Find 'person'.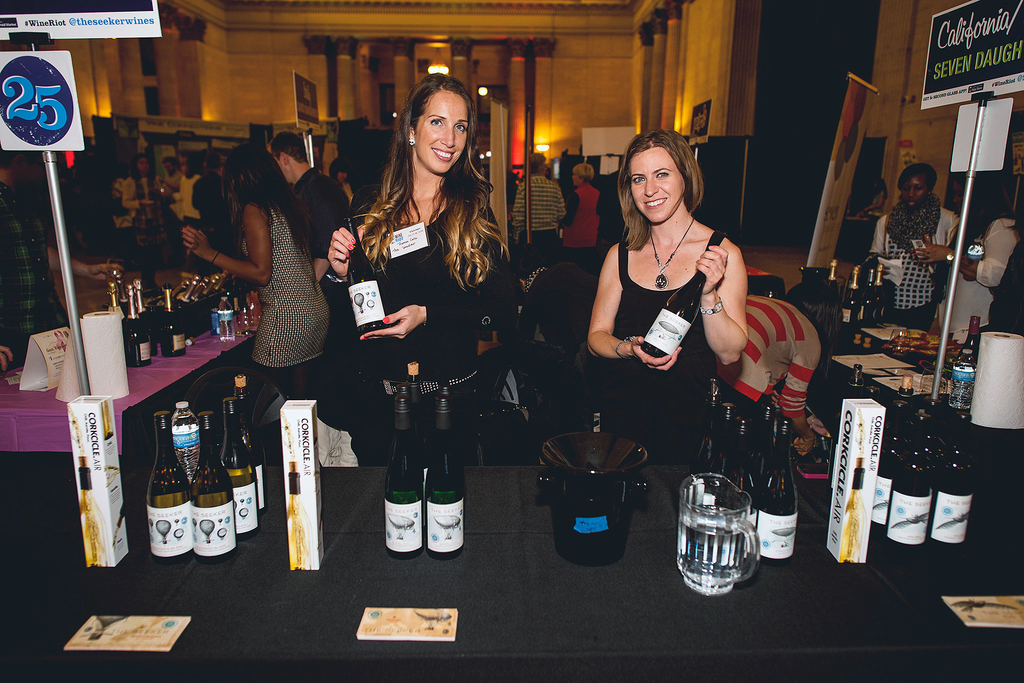
box(560, 159, 602, 254).
